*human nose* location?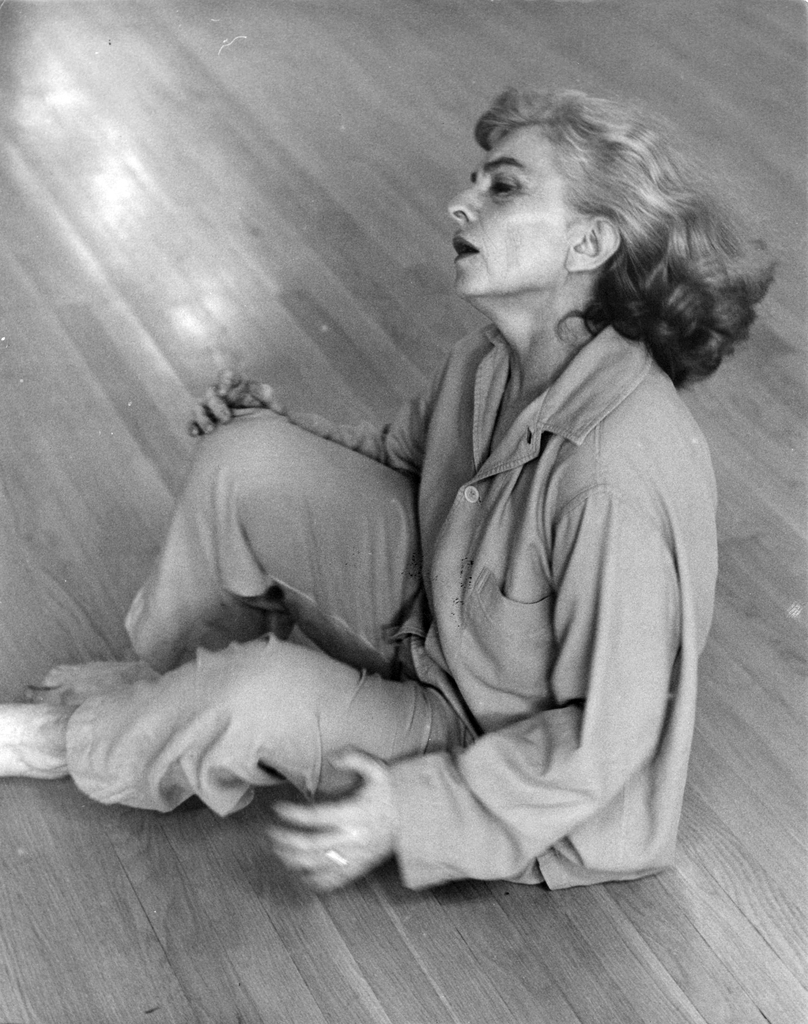
detection(447, 182, 483, 226)
